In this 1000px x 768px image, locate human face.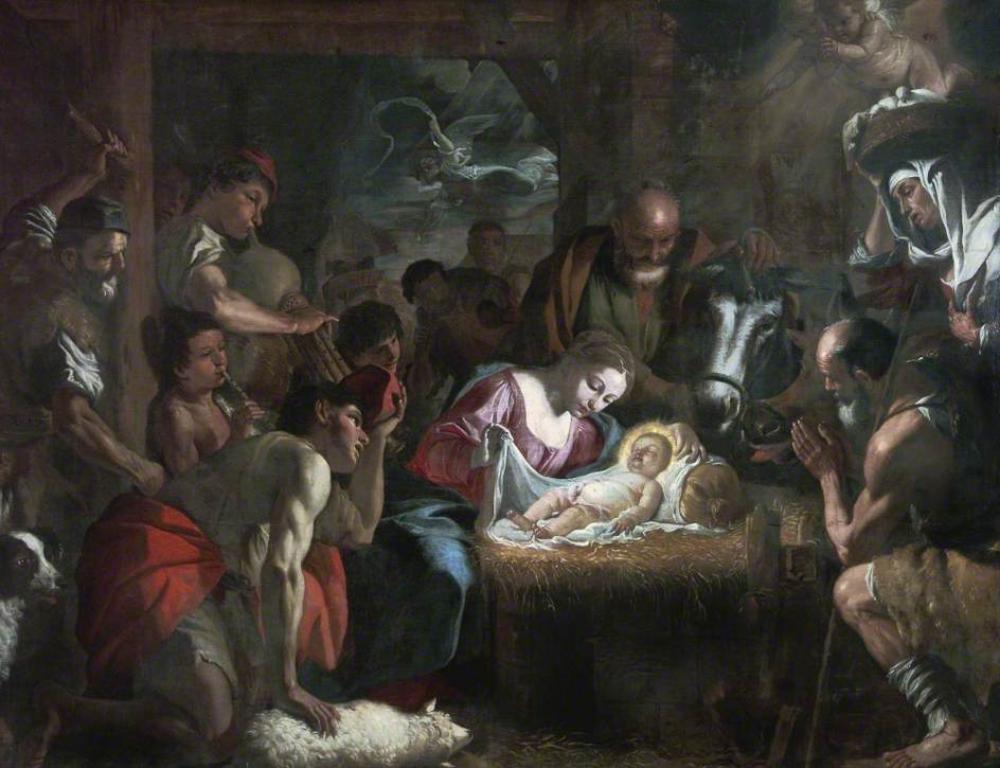
Bounding box: <region>889, 183, 941, 230</region>.
